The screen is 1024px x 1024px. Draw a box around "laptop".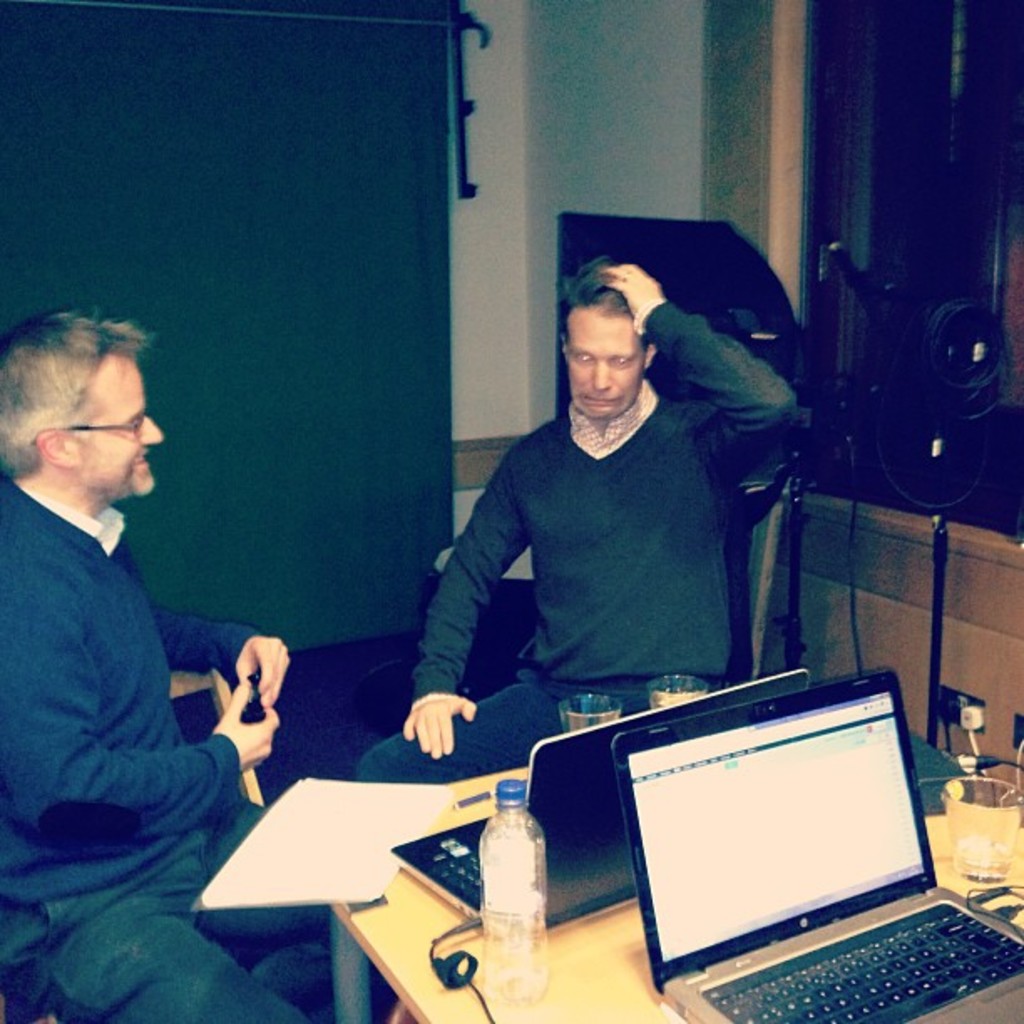
{"x1": 393, "y1": 668, "x2": 815, "y2": 939}.
